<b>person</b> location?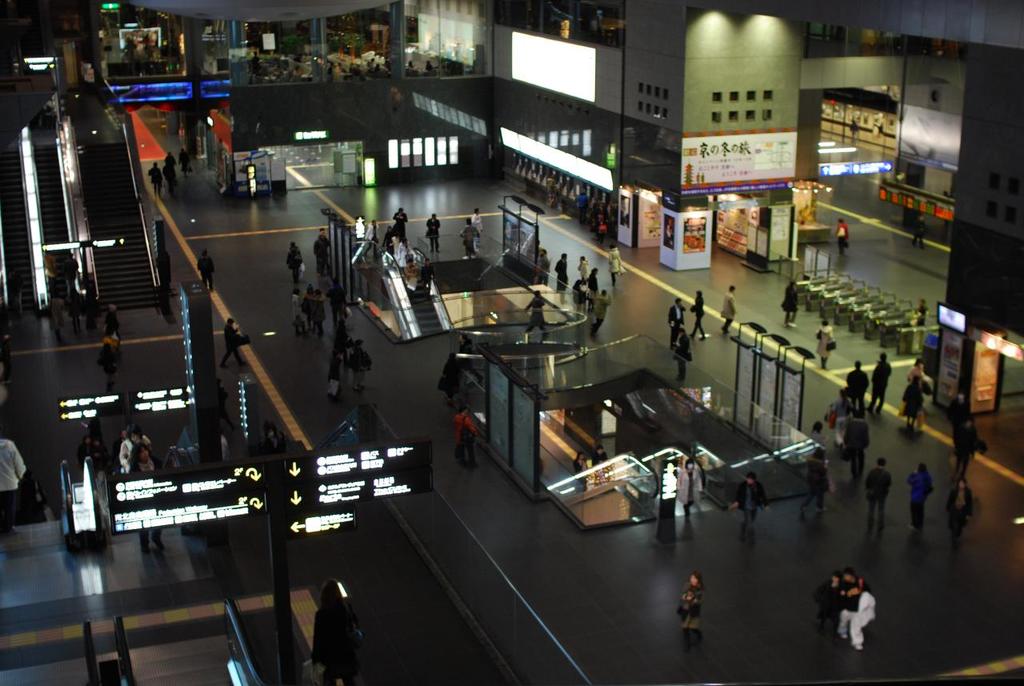
l=554, t=255, r=565, b=303
